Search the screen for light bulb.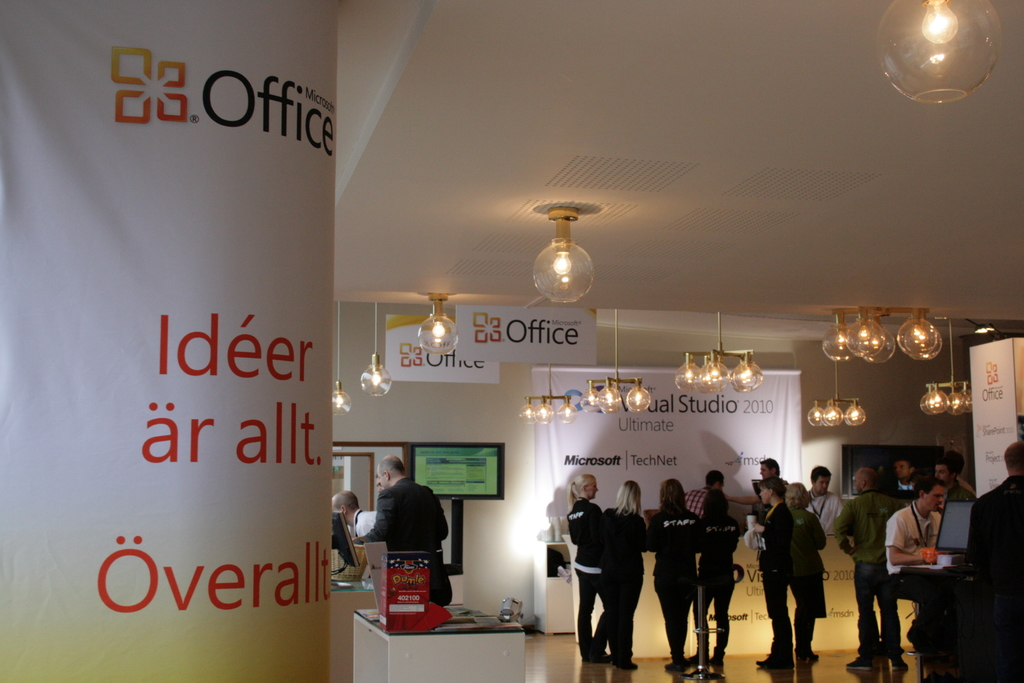
Found at bbox=[553, 256, 575, 271].
